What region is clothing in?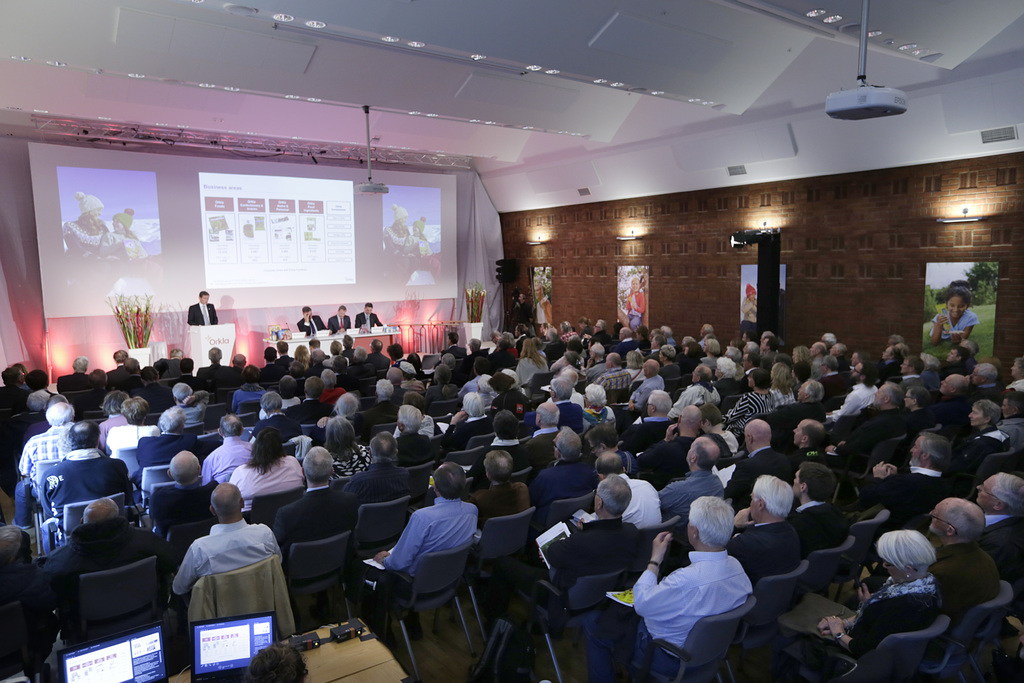
(287, 397, 328, 425).
